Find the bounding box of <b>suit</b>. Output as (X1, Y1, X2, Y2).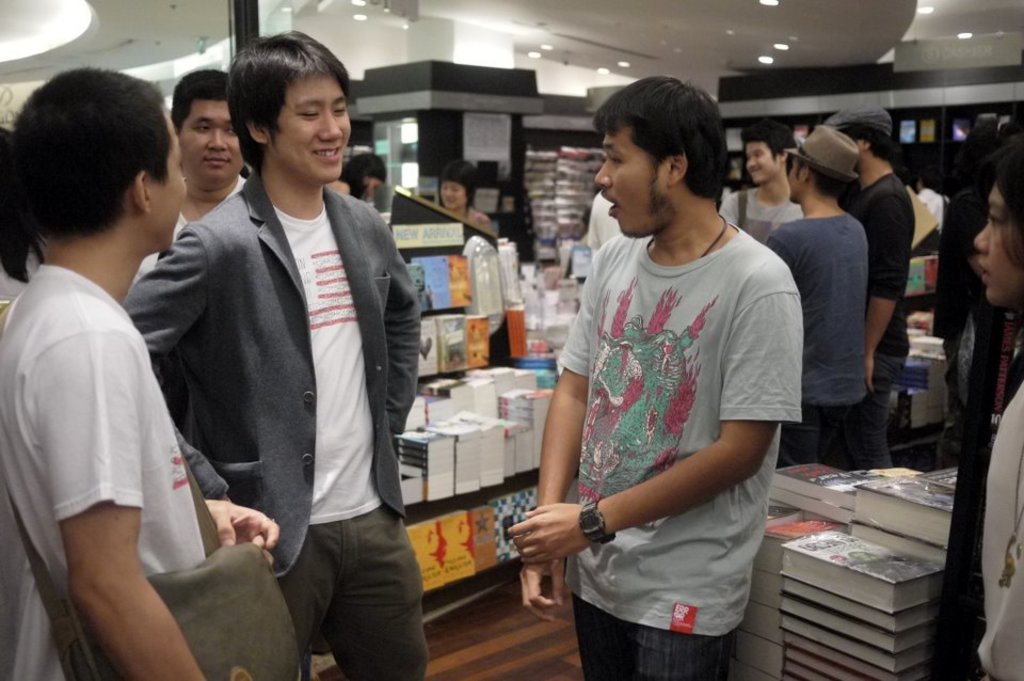
(188, 77, 431, 669).
